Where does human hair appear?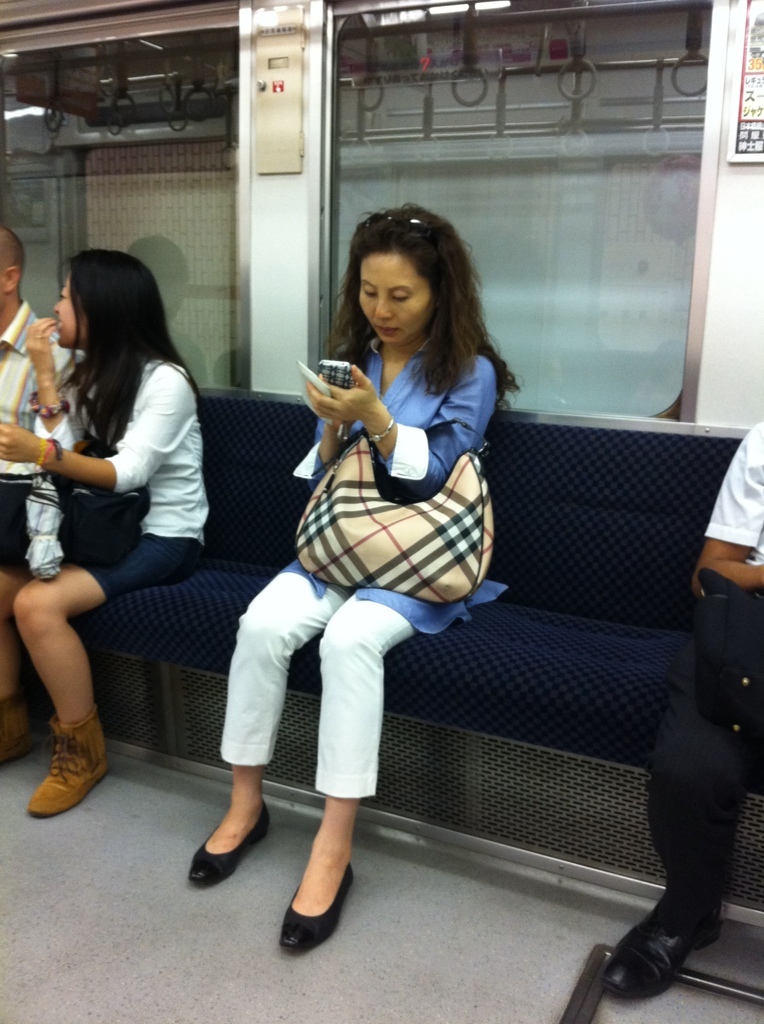
Appears at x1=339, y1=193, x2=478, y2=384.
